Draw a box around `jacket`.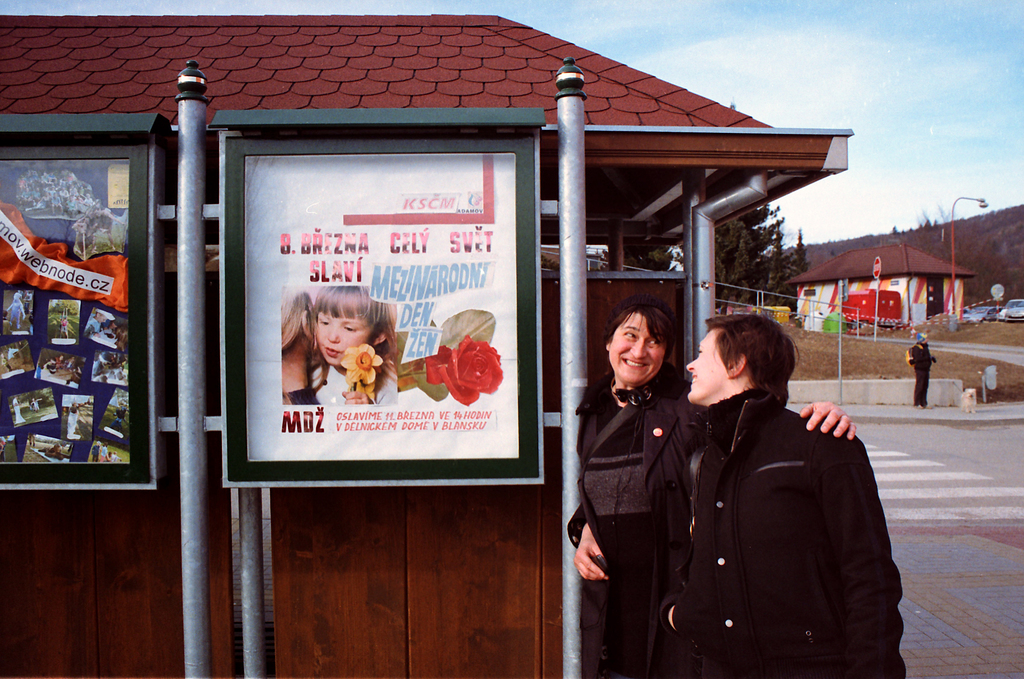
l=648, t=381, r=906, b=678.
